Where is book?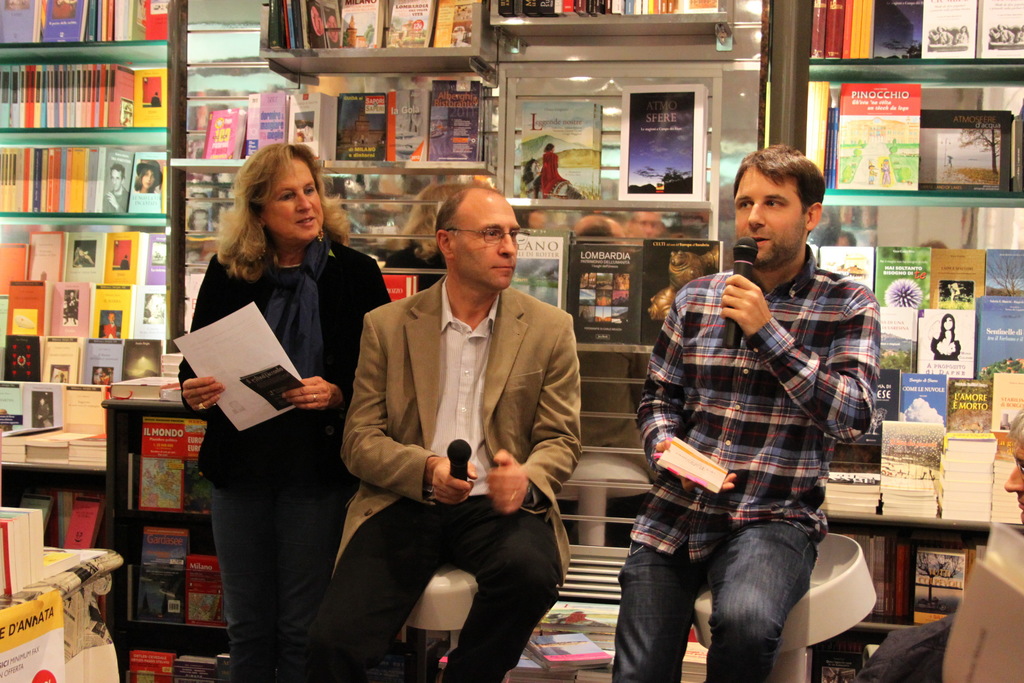
box=[639, 238, 723, 344].
